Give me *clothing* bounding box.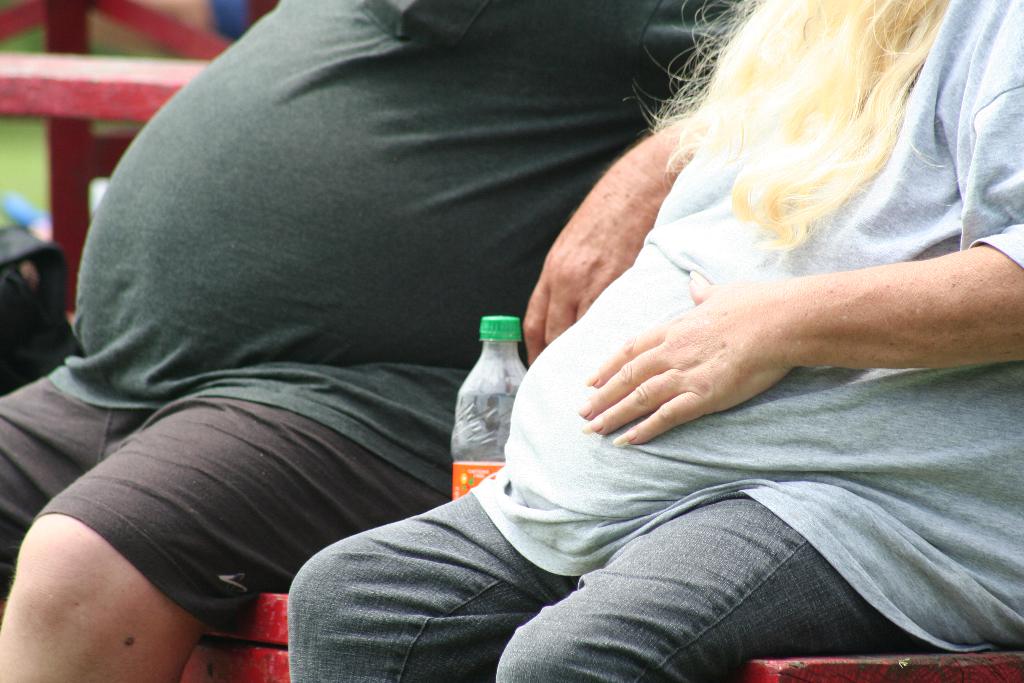
left=62, top=0, right=779, bottom=651.
